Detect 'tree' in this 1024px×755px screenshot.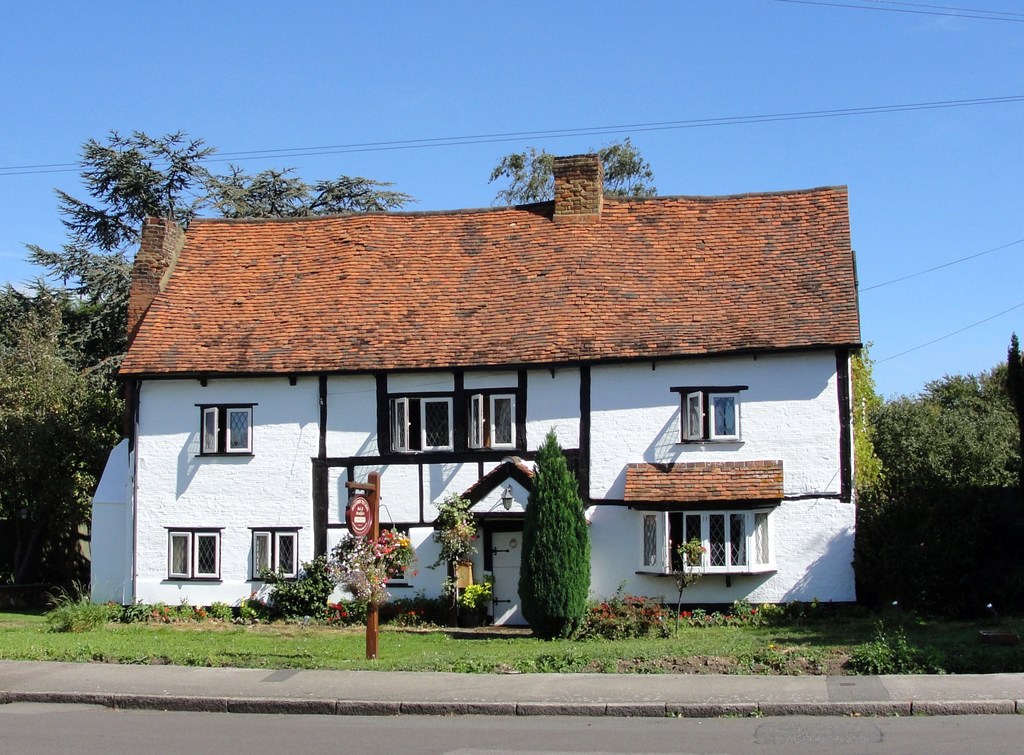
Detection: detection(484, 141, 657, 209).
